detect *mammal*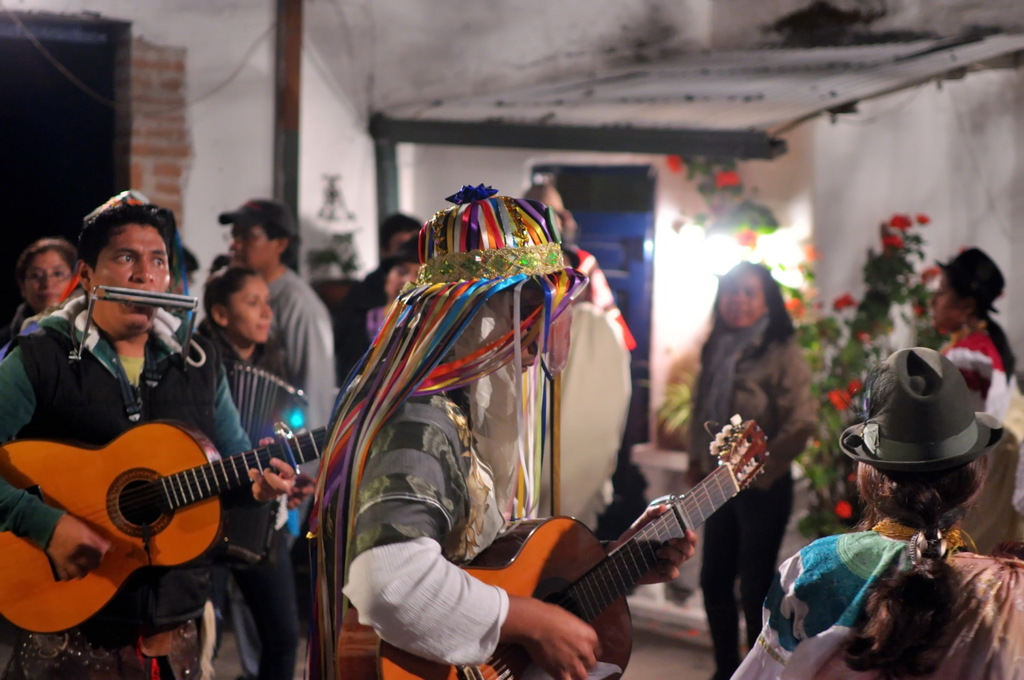
select_region(524, 182, 639, 347)
